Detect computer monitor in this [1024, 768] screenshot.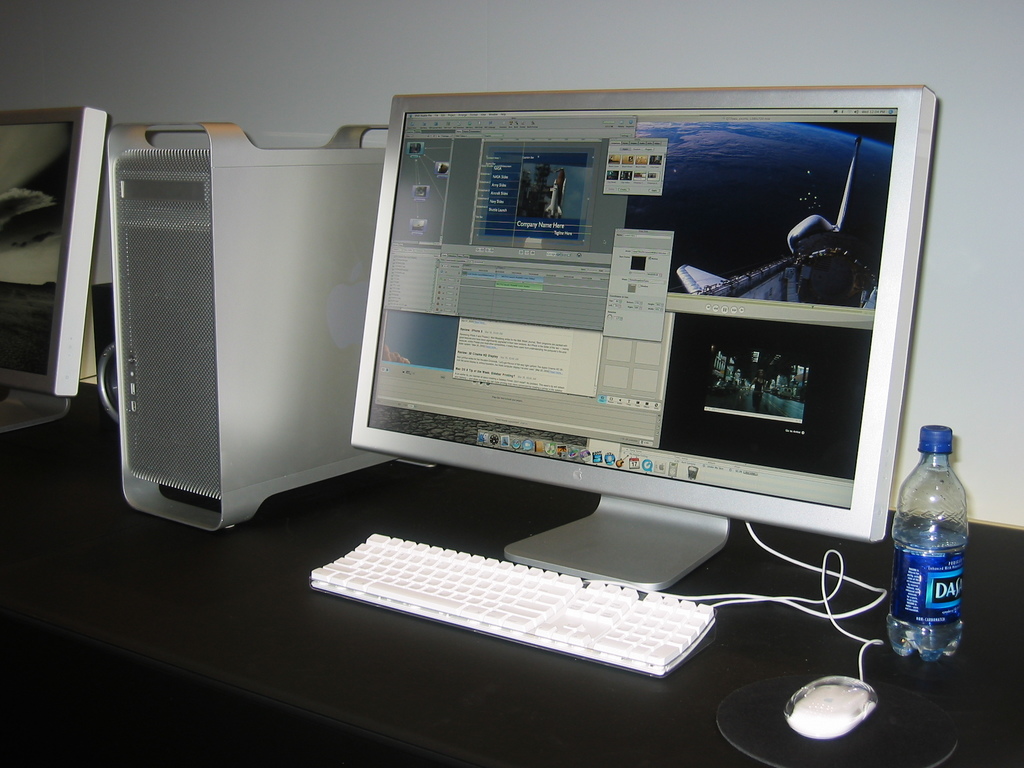
Detection: [x1=349, y1=77, x2=935, y2=593].
